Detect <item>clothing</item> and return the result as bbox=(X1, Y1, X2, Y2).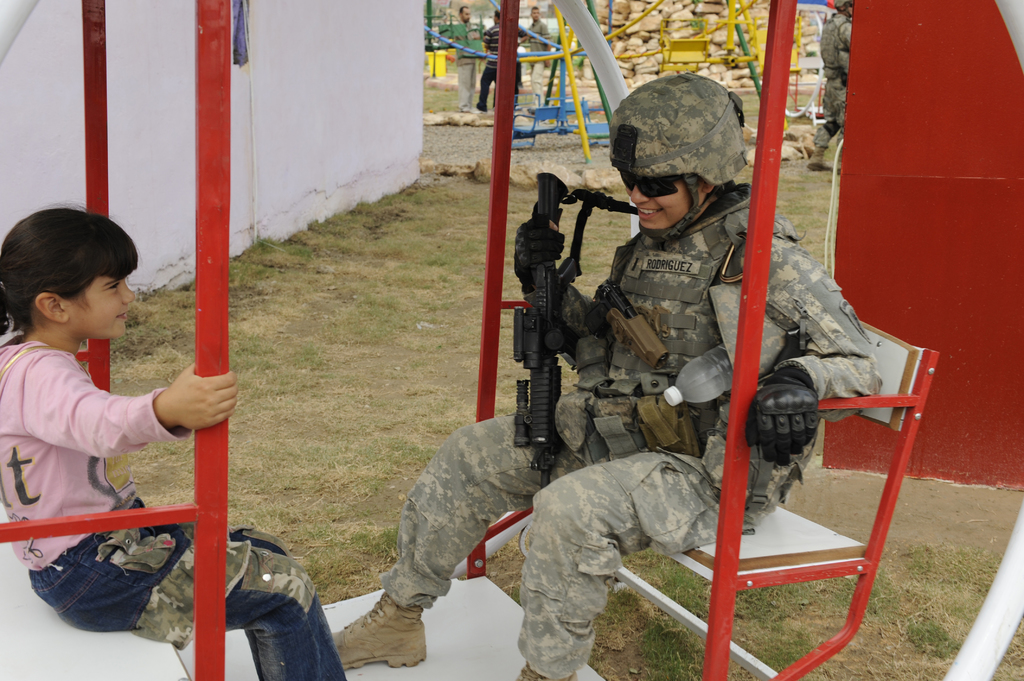
bbox=(0, 331, 349, 680).
